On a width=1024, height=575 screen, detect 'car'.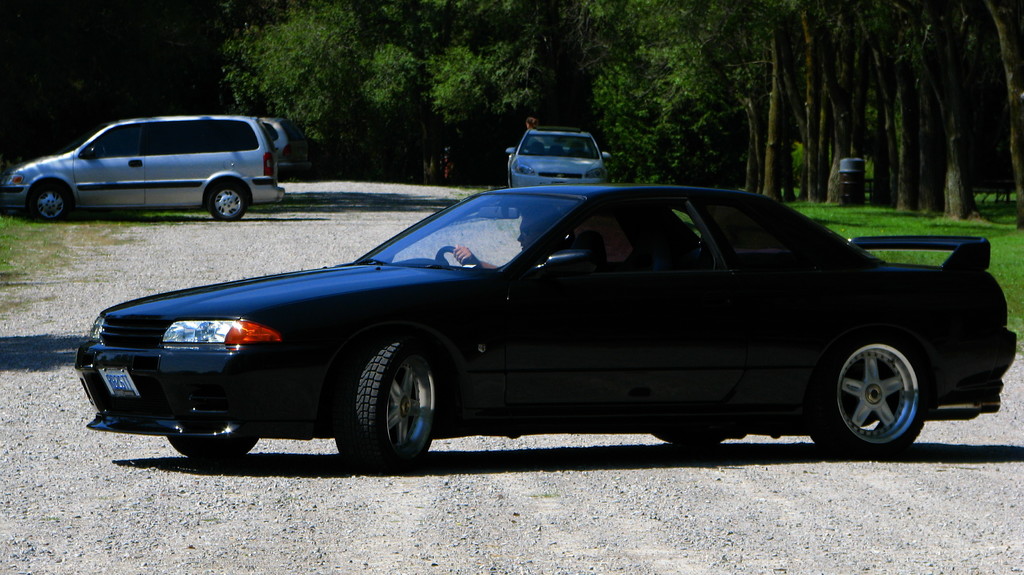
left=261, top=118, right=311, bottom=166.
